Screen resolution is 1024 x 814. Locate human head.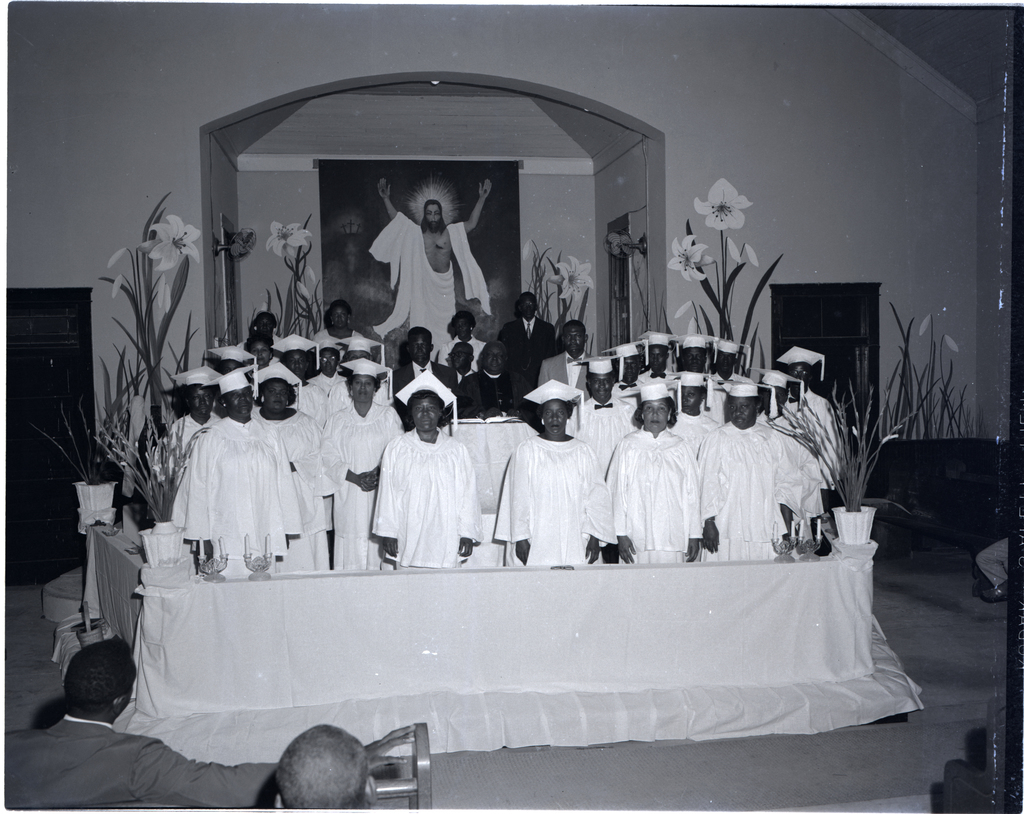
<bbox>447, 342, 474, 370</bbox>.
